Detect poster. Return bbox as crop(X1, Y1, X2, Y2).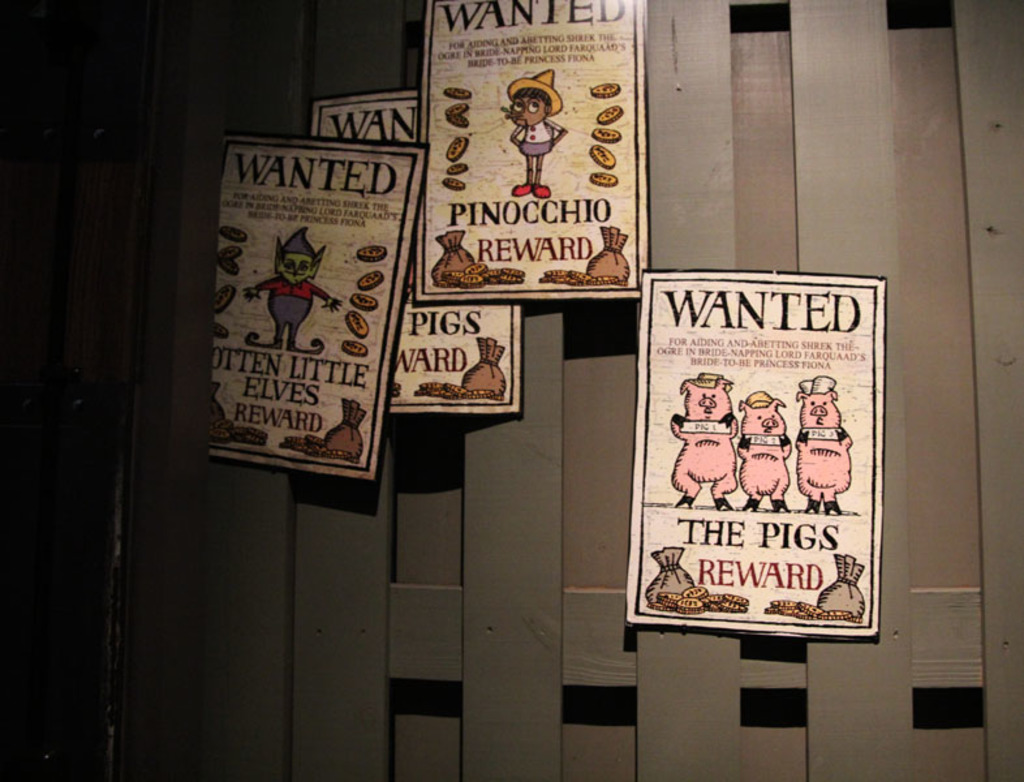
crop(421, 0, 649, 305).
